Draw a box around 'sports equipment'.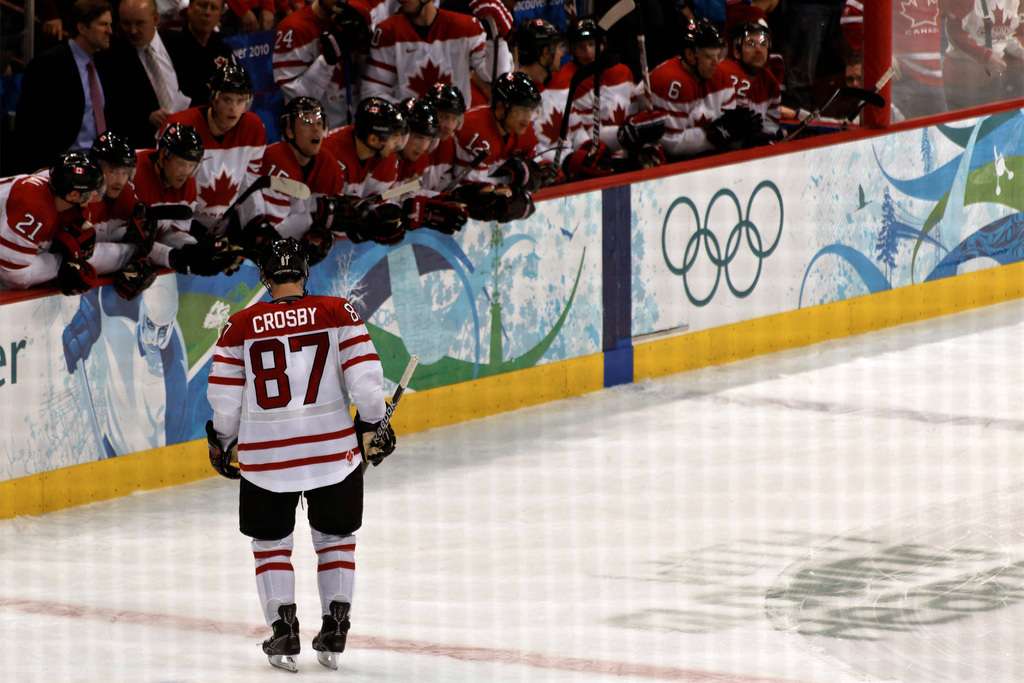
bbox=[635, 33, 650, 110].
